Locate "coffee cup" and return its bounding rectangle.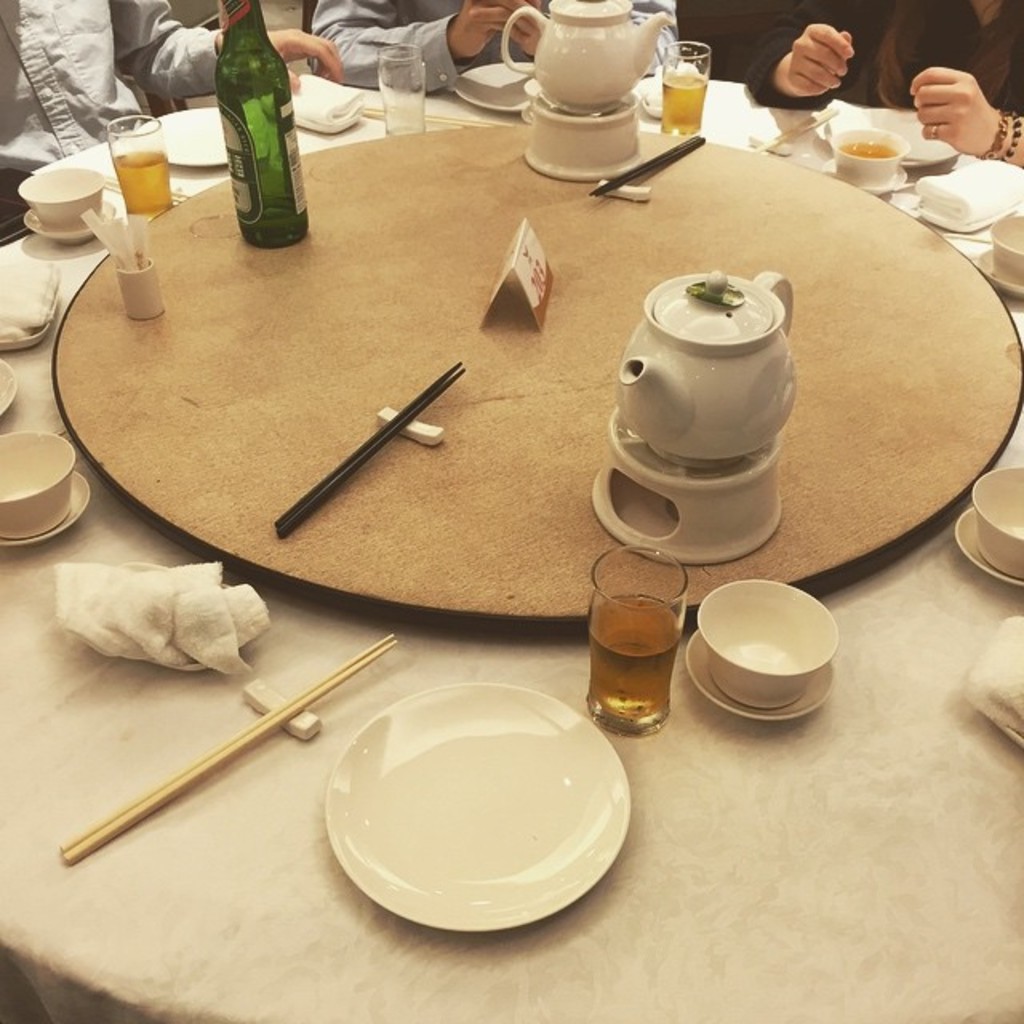
detection(974, 467, 1022, 573).
